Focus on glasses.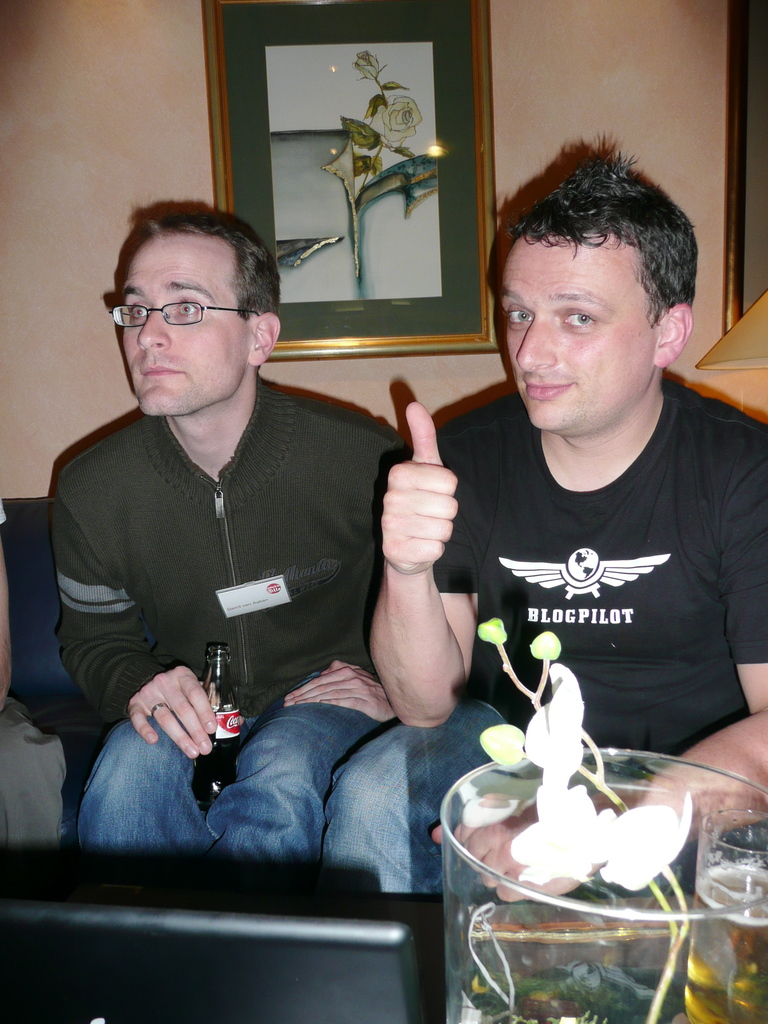
Focused at box(104, 284, 252, 332).
